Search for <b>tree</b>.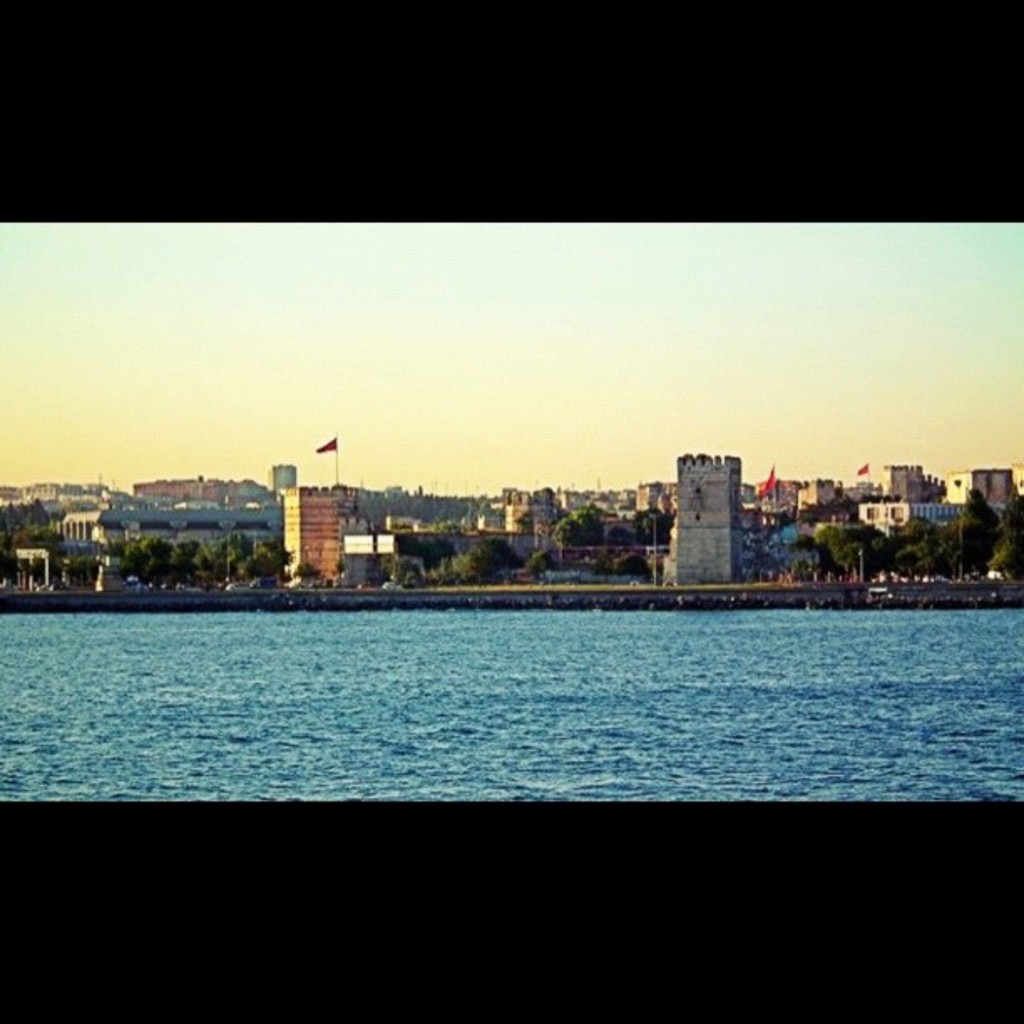
Found at [x1=547, y1=519, x2=586, y2=547].
